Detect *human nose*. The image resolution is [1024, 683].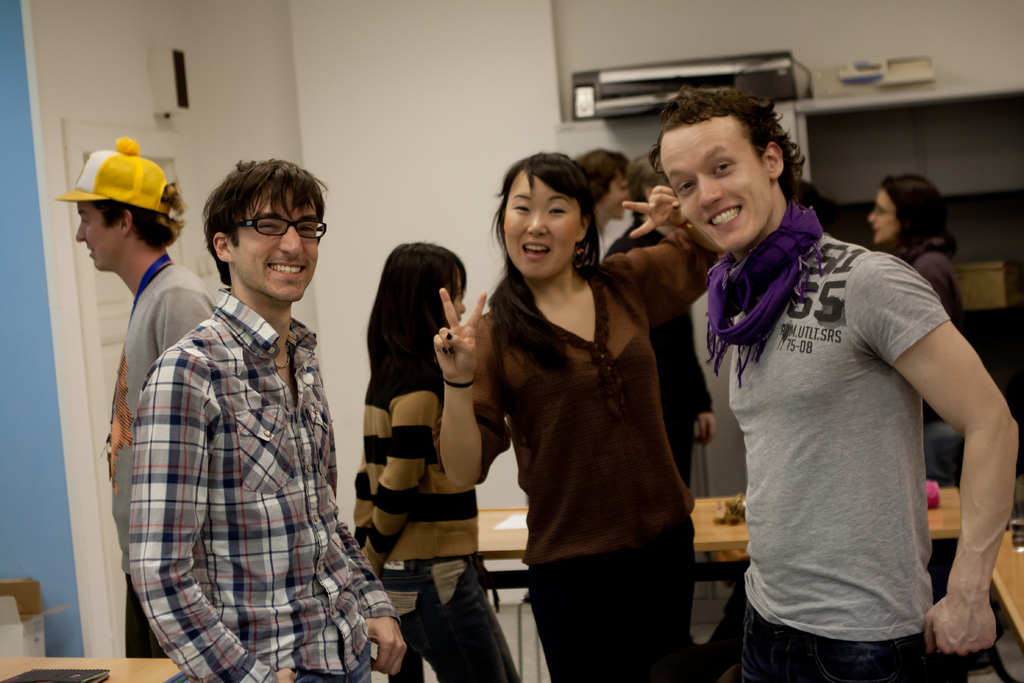
525/212/545/235.
